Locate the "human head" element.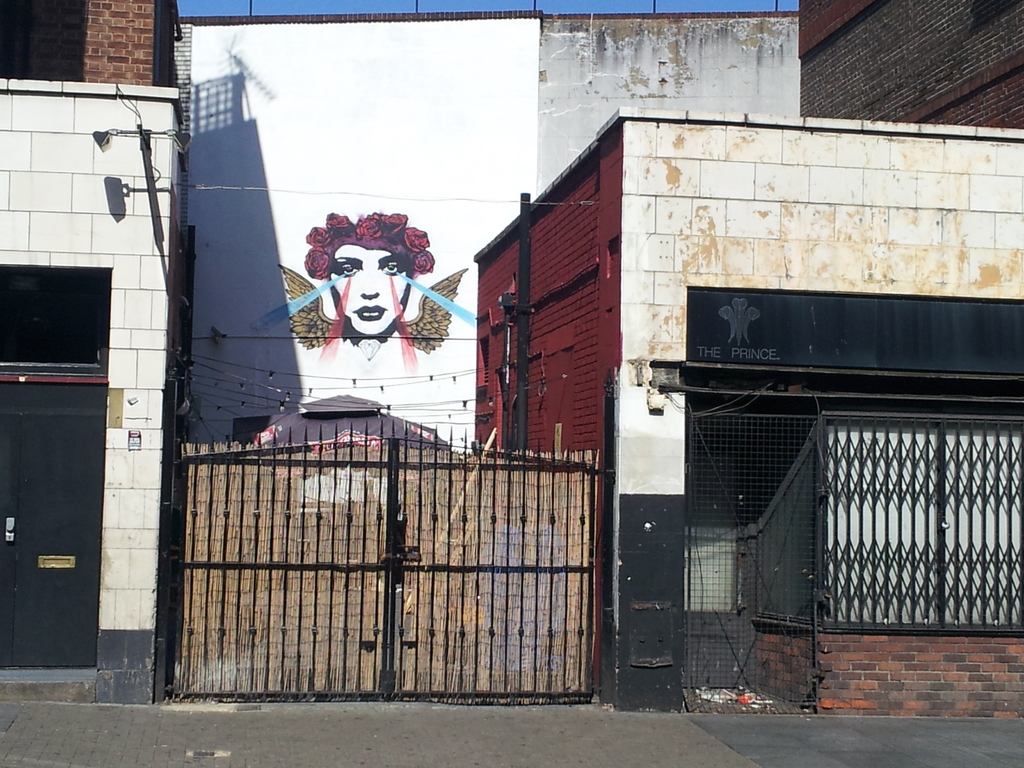
Element bbox: bbox(279, 198, 437, 361).
